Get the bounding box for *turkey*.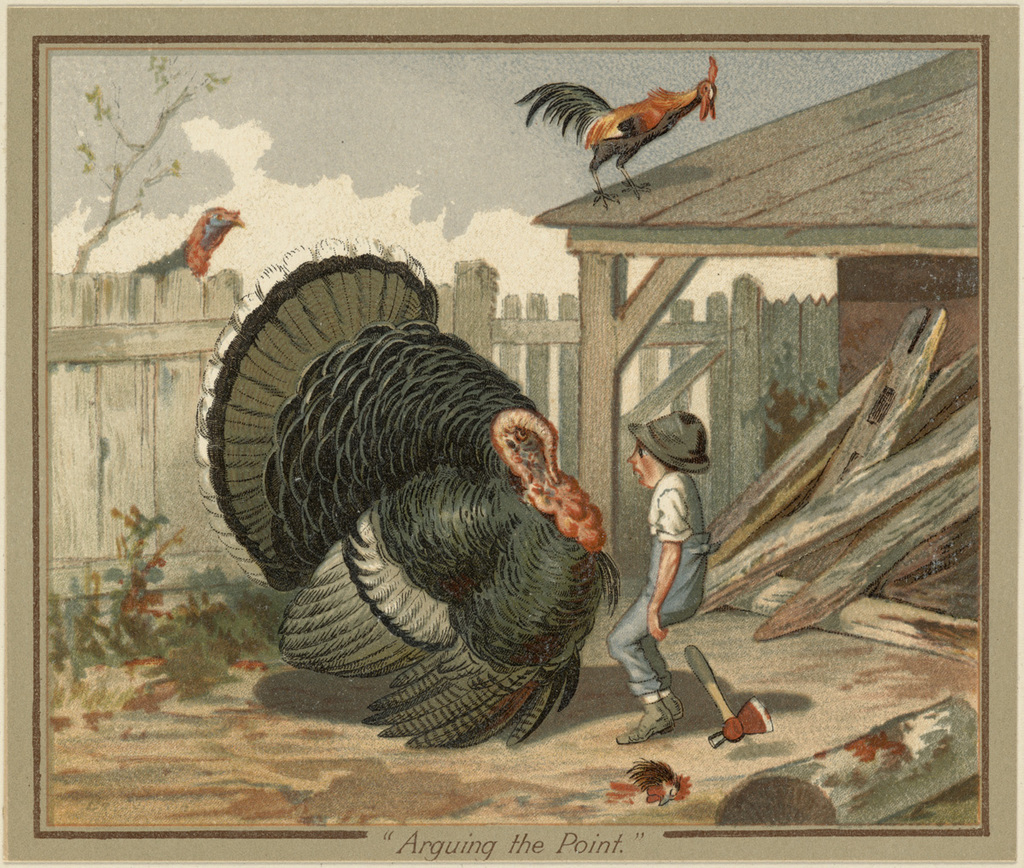
crop(198, 232, 622, 748).
